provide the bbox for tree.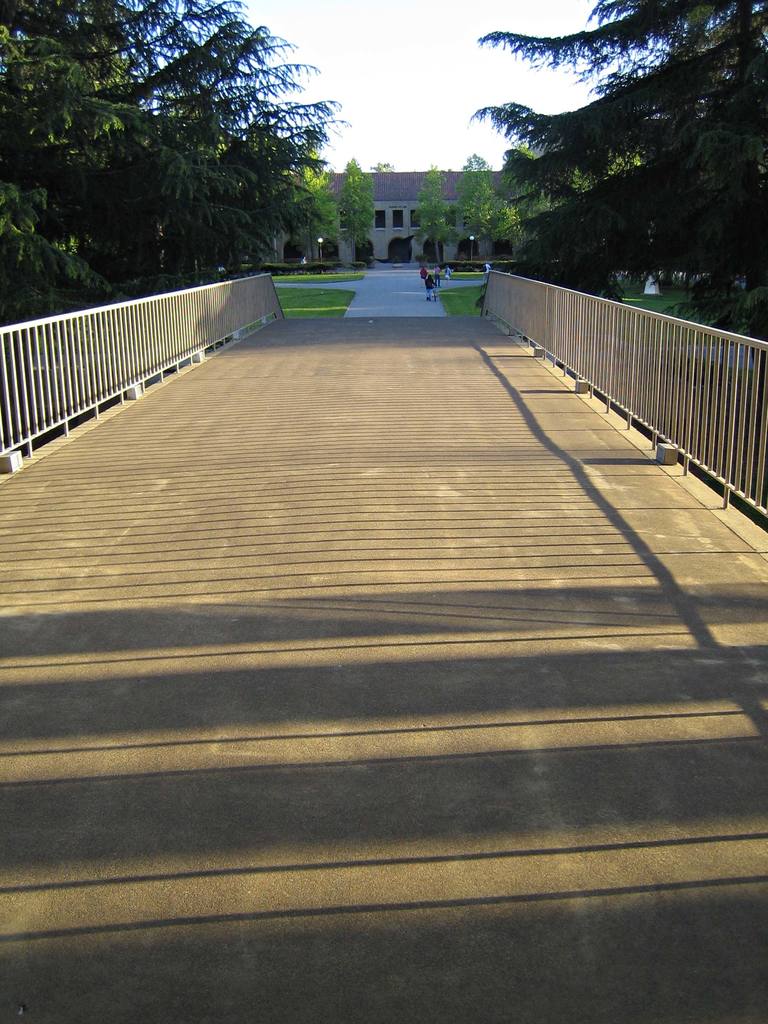
452, 153, 509, 261.
